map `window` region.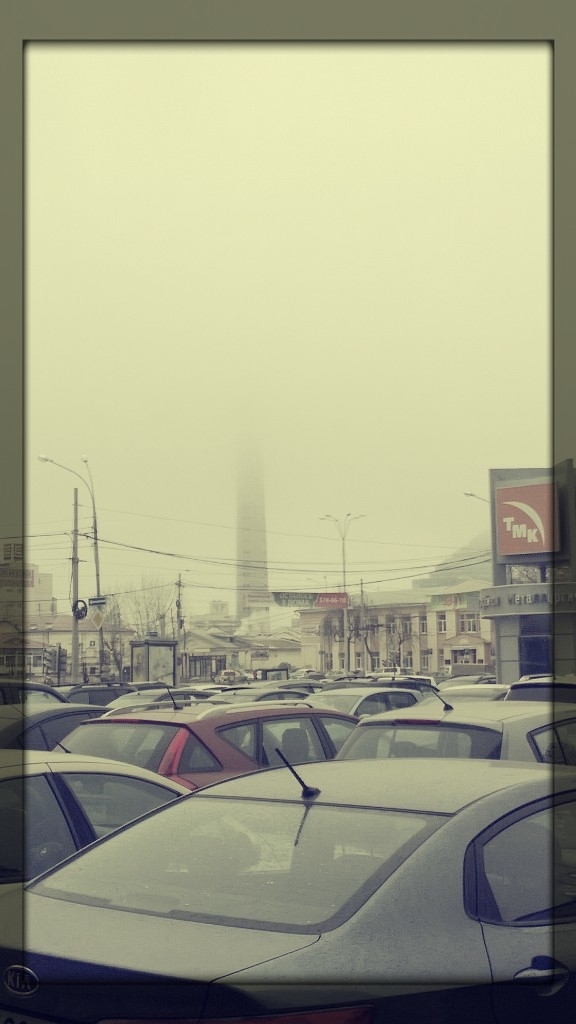
Mapped to bbox=[331, 652, 347, 675].
